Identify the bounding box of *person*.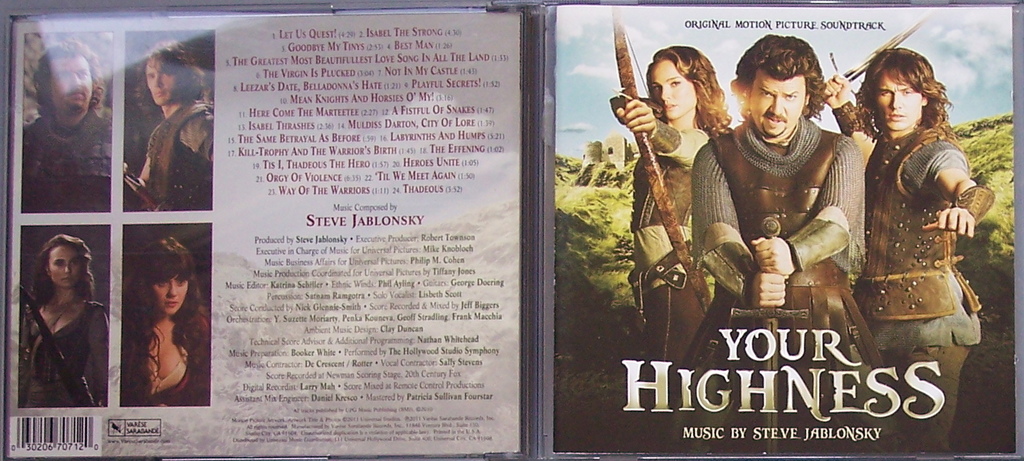
detection(120, 235, 214, 413).
